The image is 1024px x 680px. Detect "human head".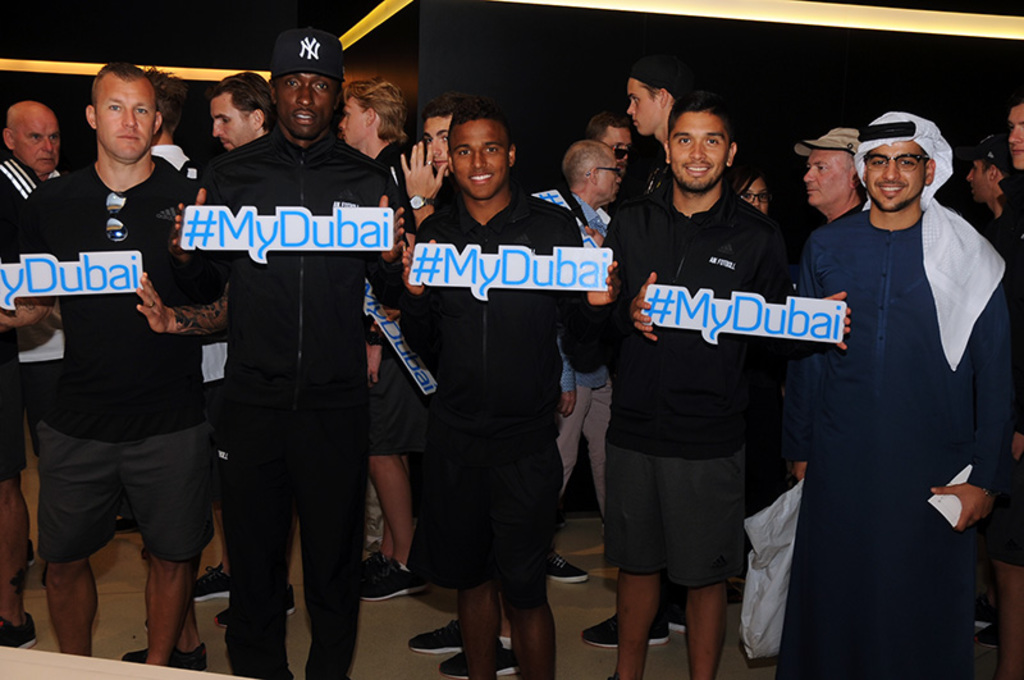
Detection: bbox(209, 70, 275, 150).
